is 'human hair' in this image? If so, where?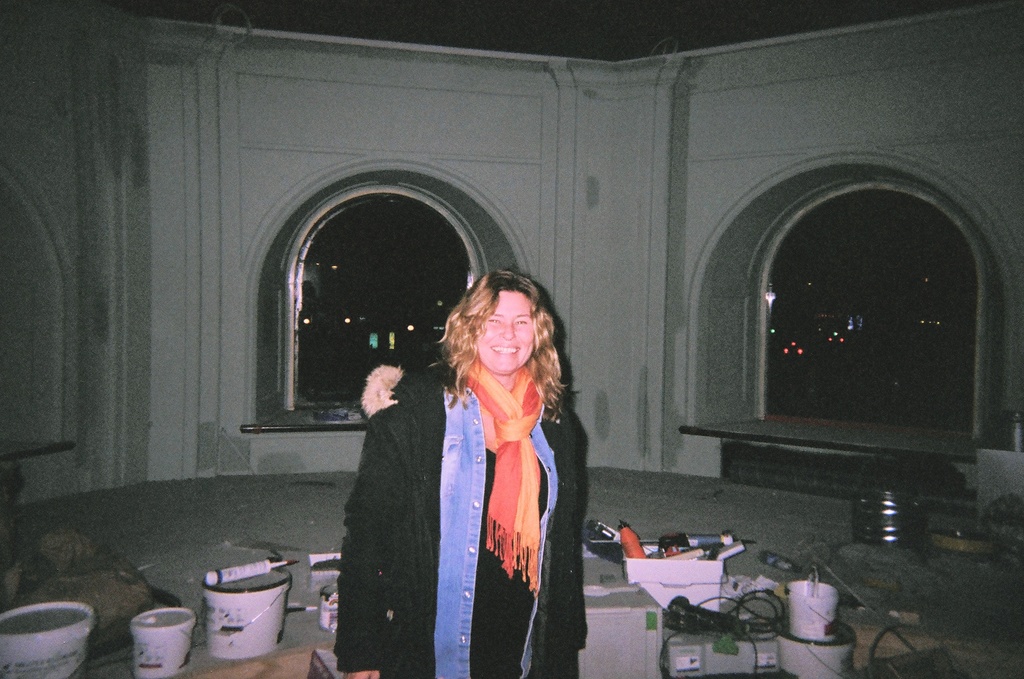
Yes, at left=443, top=274, right=559, bottom=417.
